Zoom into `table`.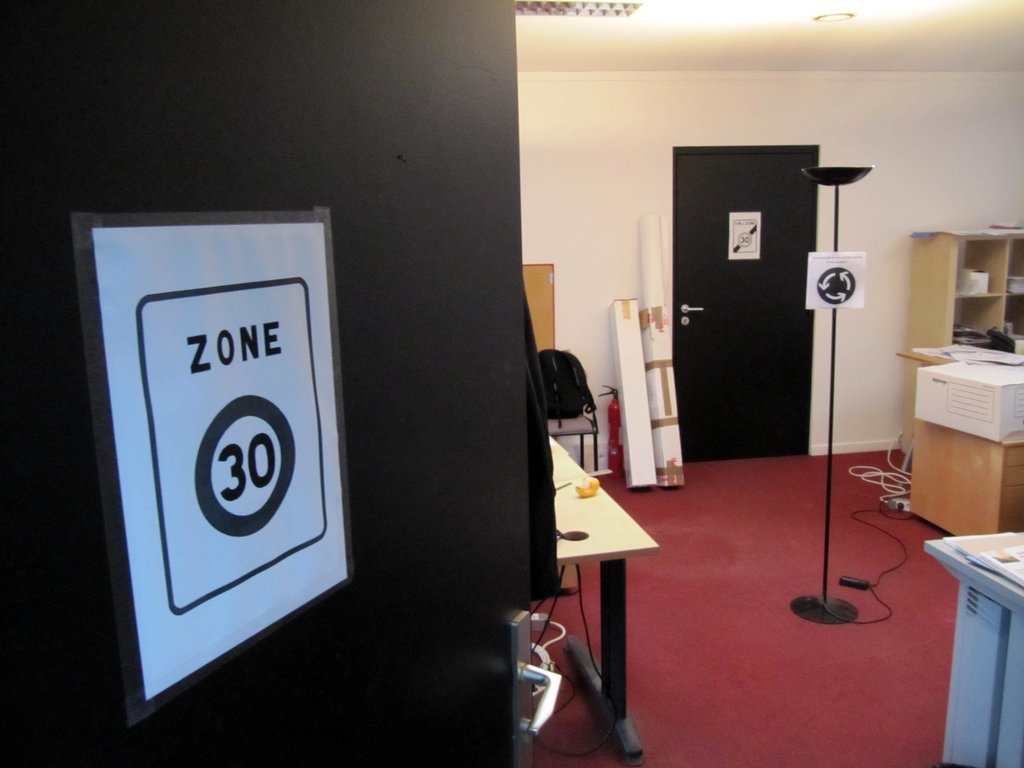
Zoom target: 893, 331, 1023, 553.
